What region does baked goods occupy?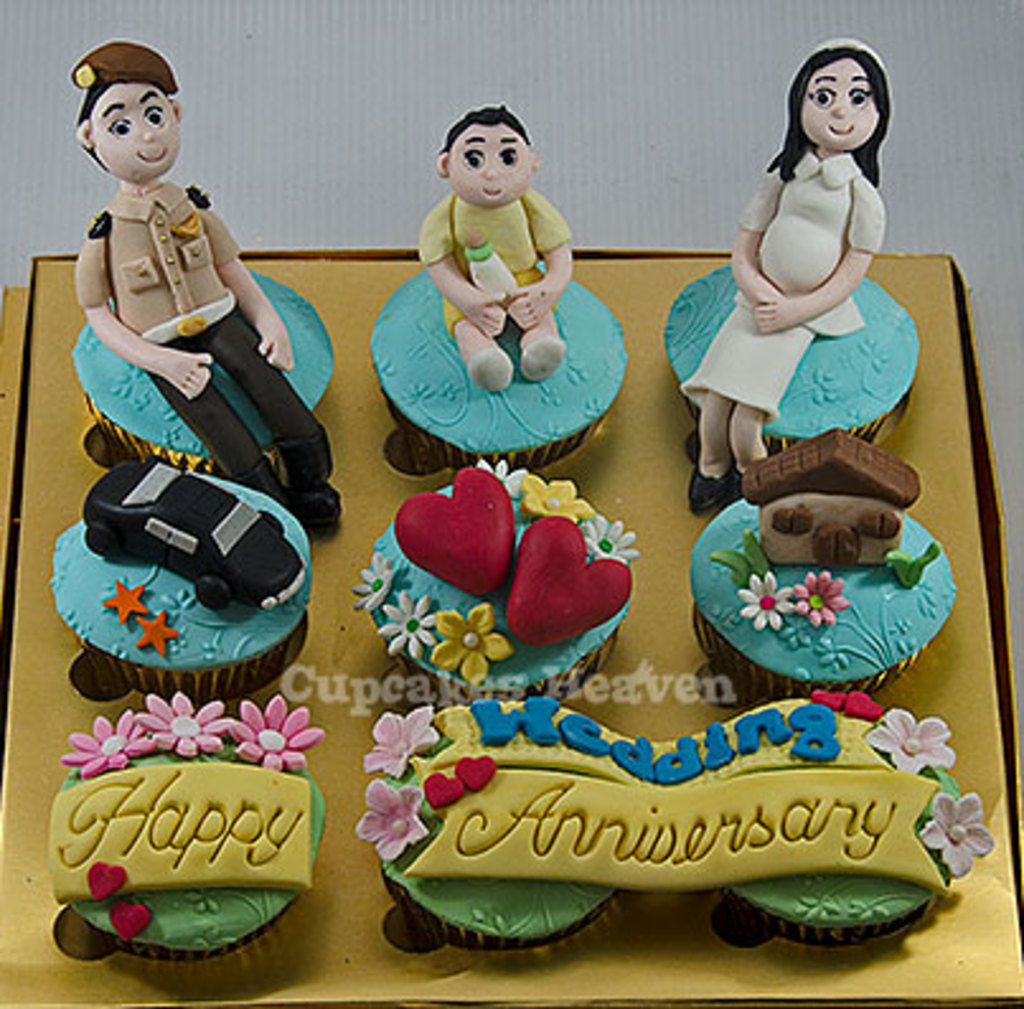
<box>671,38,922,516</box>.
